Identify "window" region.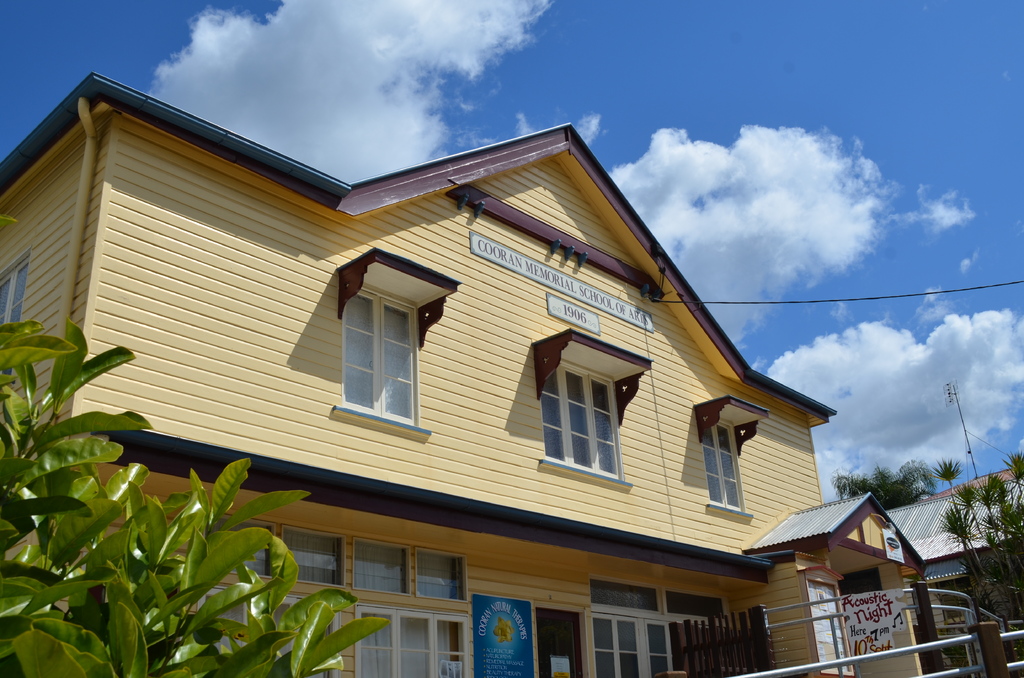
Region: (834, 569, 884, 597).
